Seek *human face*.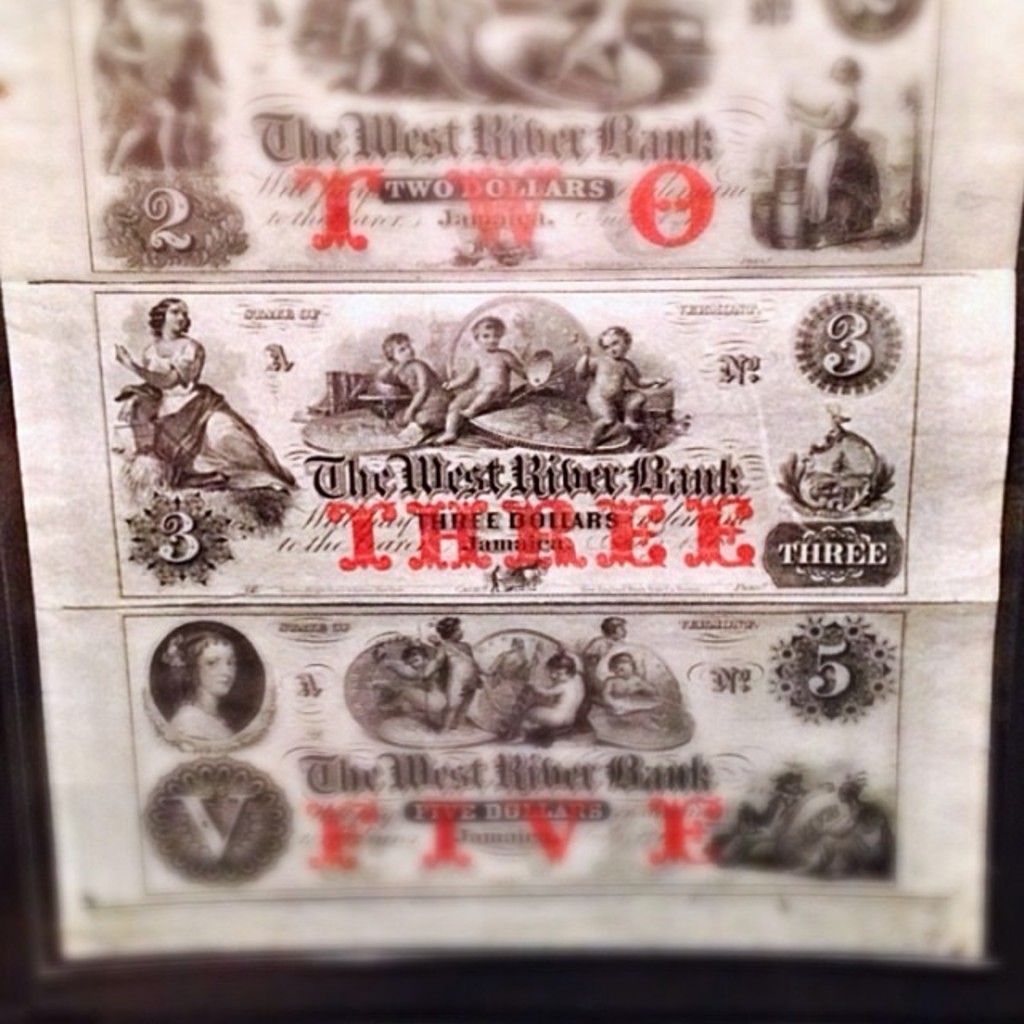
[478,330,499,346].
